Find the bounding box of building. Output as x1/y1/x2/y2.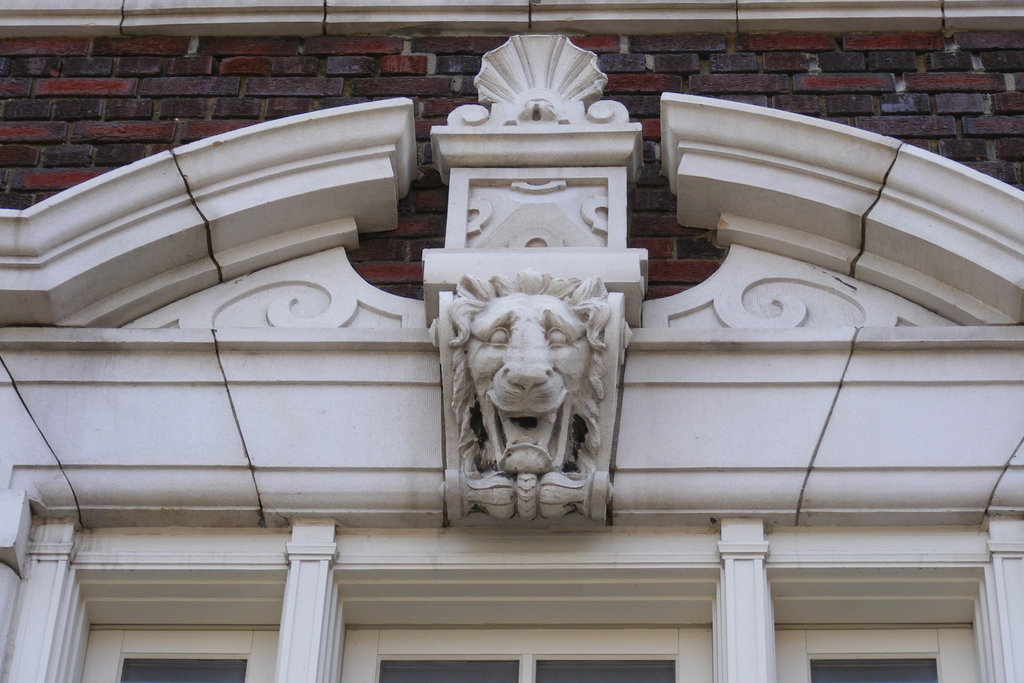
0/0/1023/682.
